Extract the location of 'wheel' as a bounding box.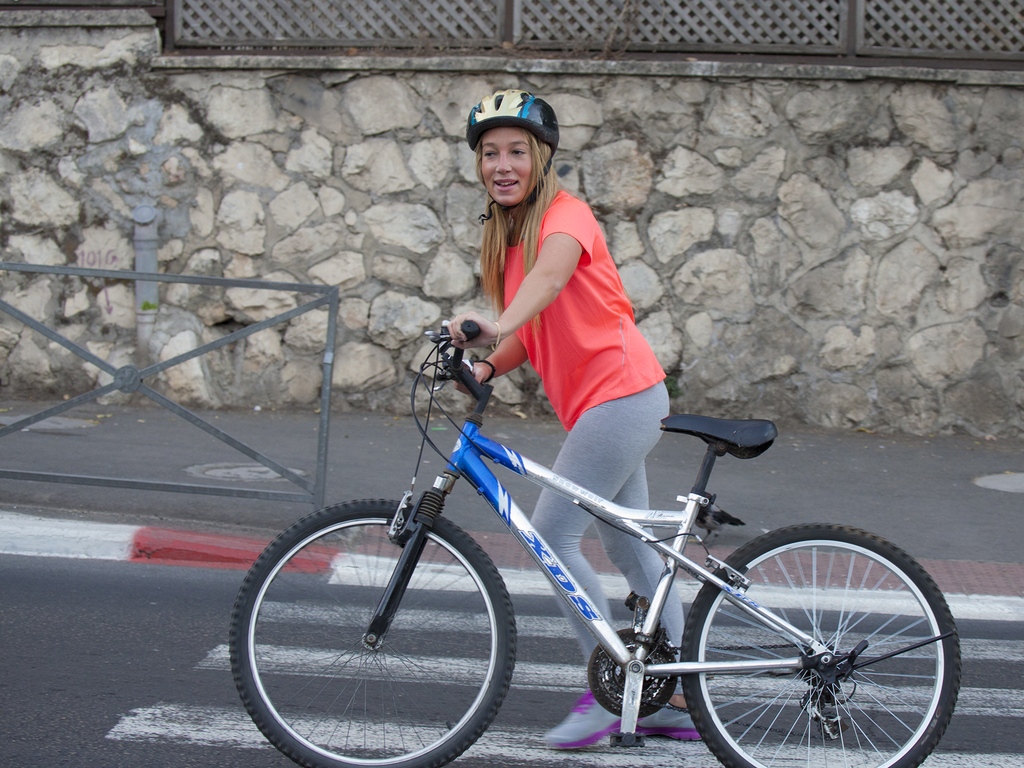
669:545:934:760.
